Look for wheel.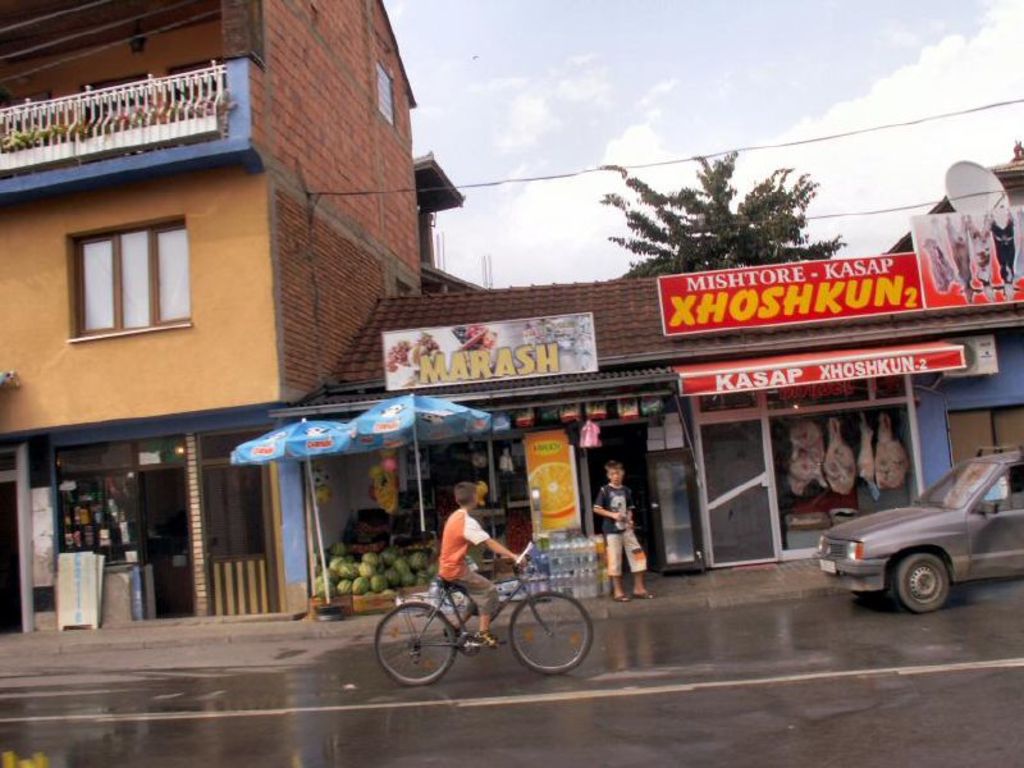
Found: bbox=(891, 548, 954, 618).
